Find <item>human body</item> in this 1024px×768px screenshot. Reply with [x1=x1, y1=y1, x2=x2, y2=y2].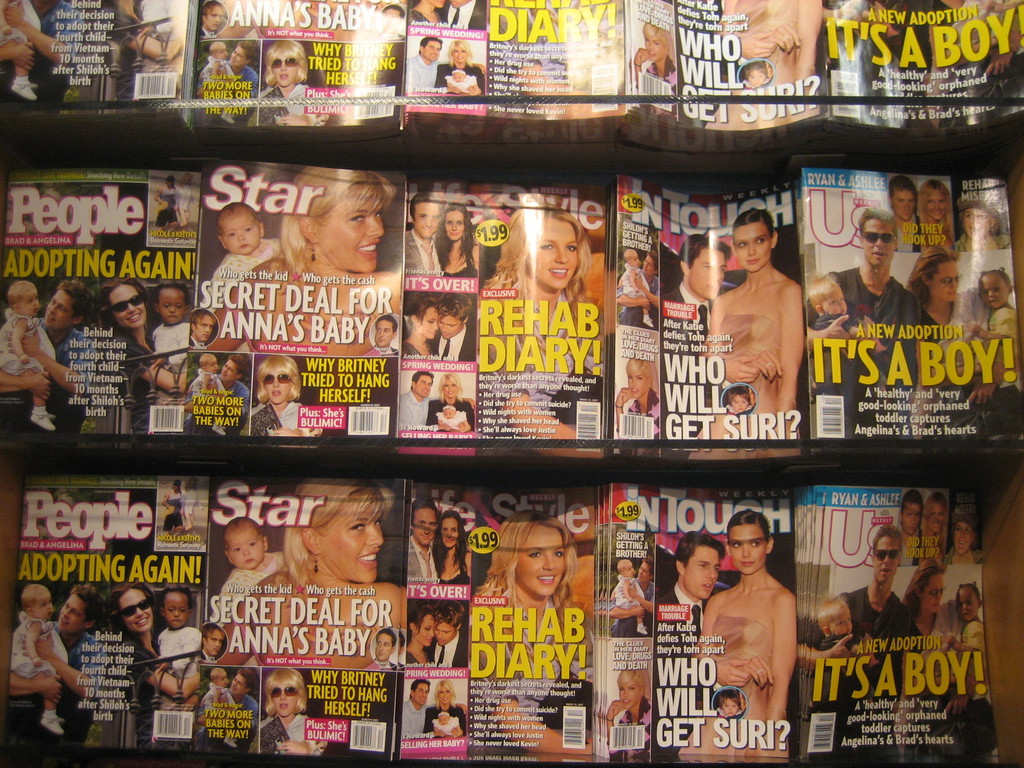
[x1=938, y1=601, x2=990, y2=705].
